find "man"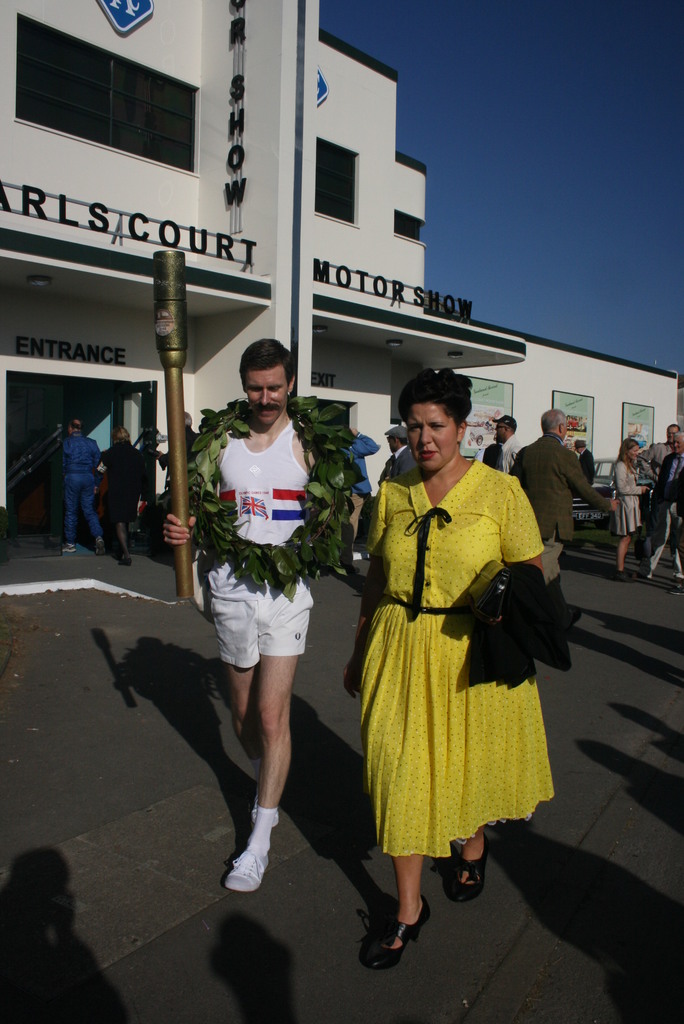
(left=167, top=333, right=364, bottom=901)
